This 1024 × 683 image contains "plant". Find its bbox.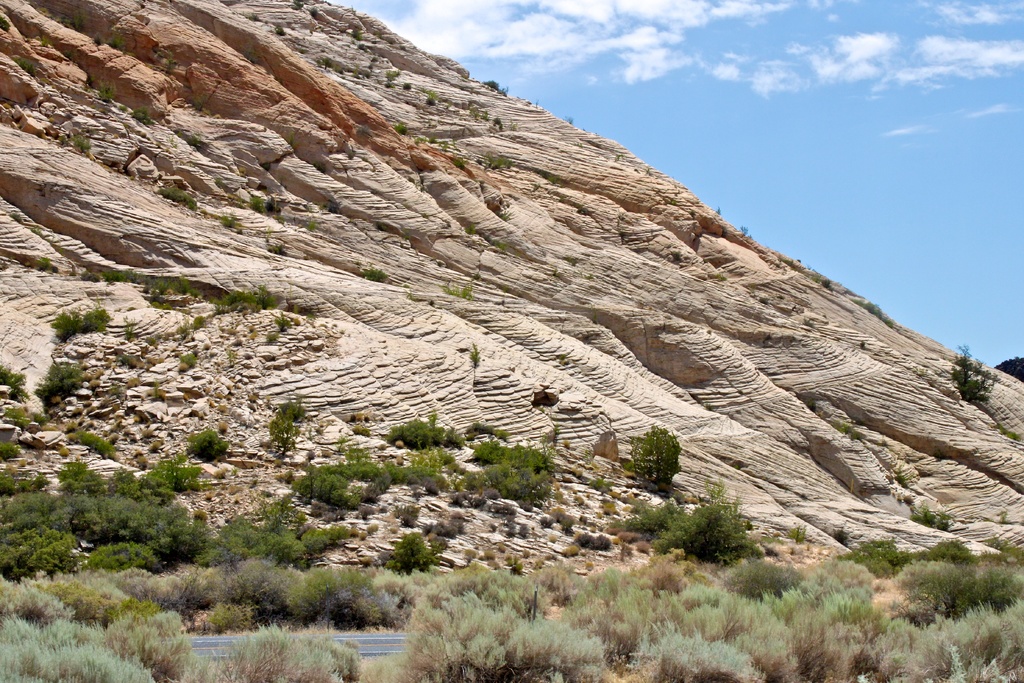
x1=298 y1=463 x2=364 y2=504.
